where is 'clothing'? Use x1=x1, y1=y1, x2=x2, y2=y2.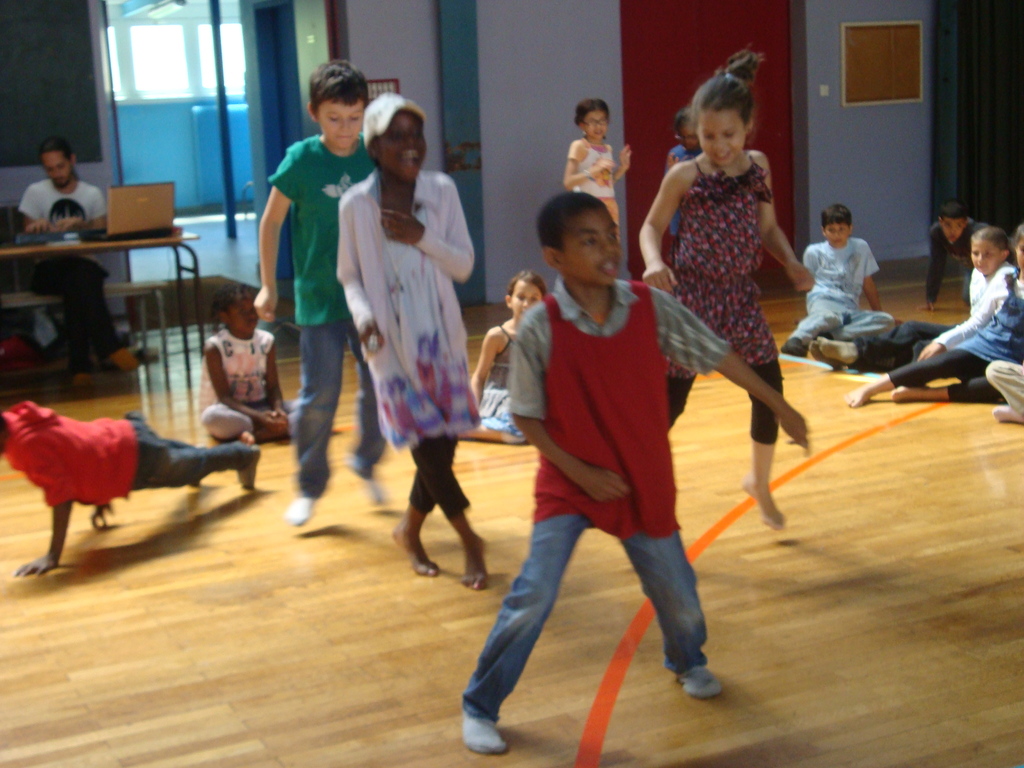
x1=567, y1=132, x2=620, y2=229.
